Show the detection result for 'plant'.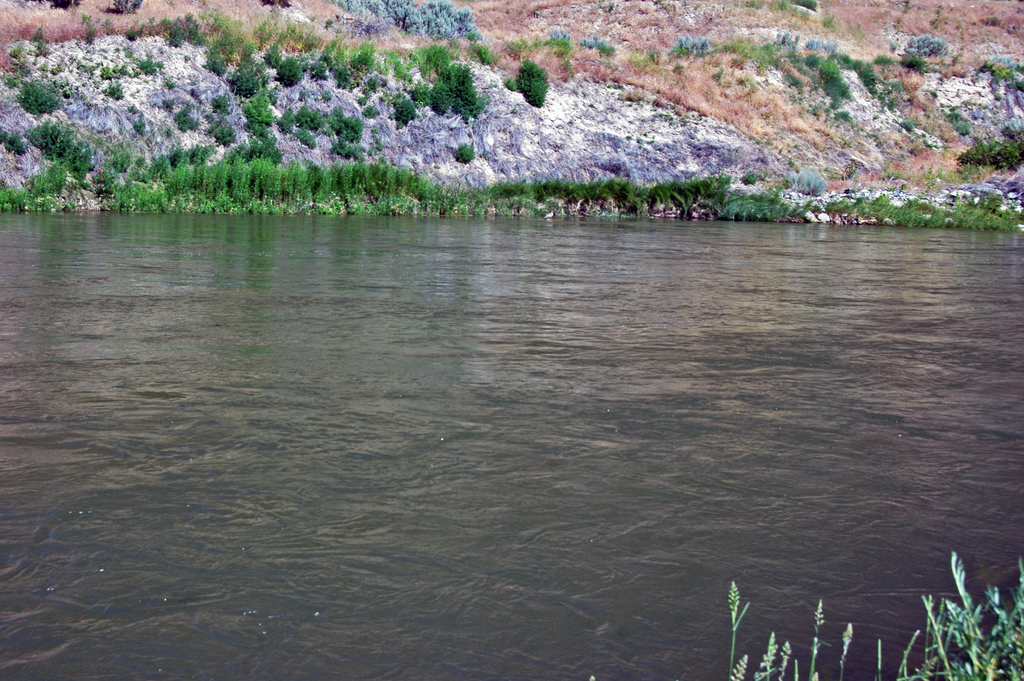
<bbox>917, 131, 926, 138</bbox>.
